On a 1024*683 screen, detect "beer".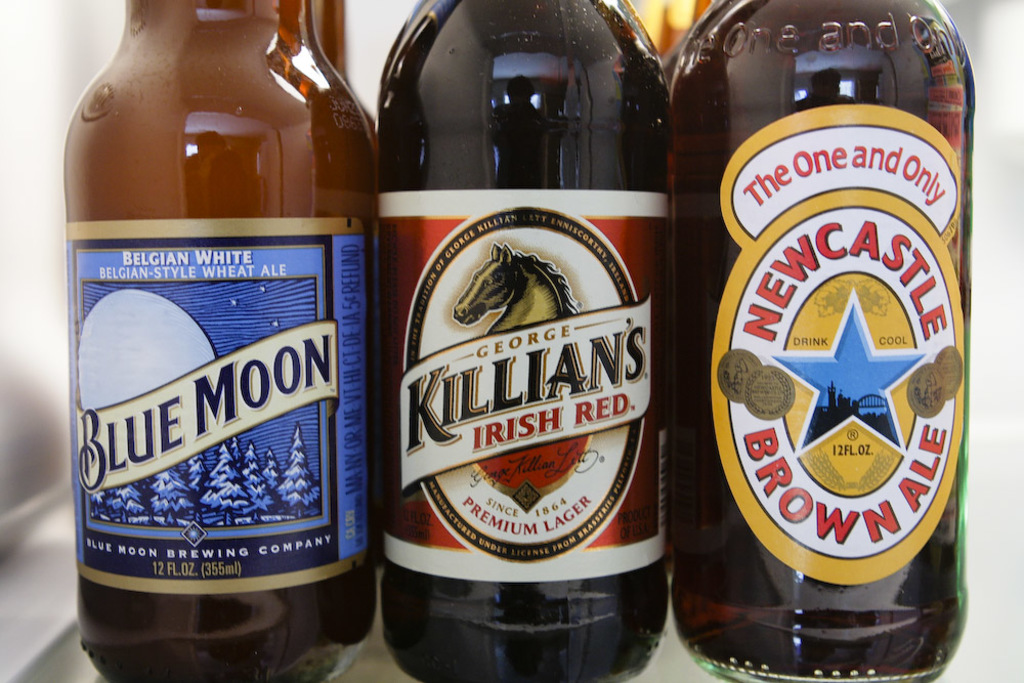
detection(62, 0, 368, 682).
